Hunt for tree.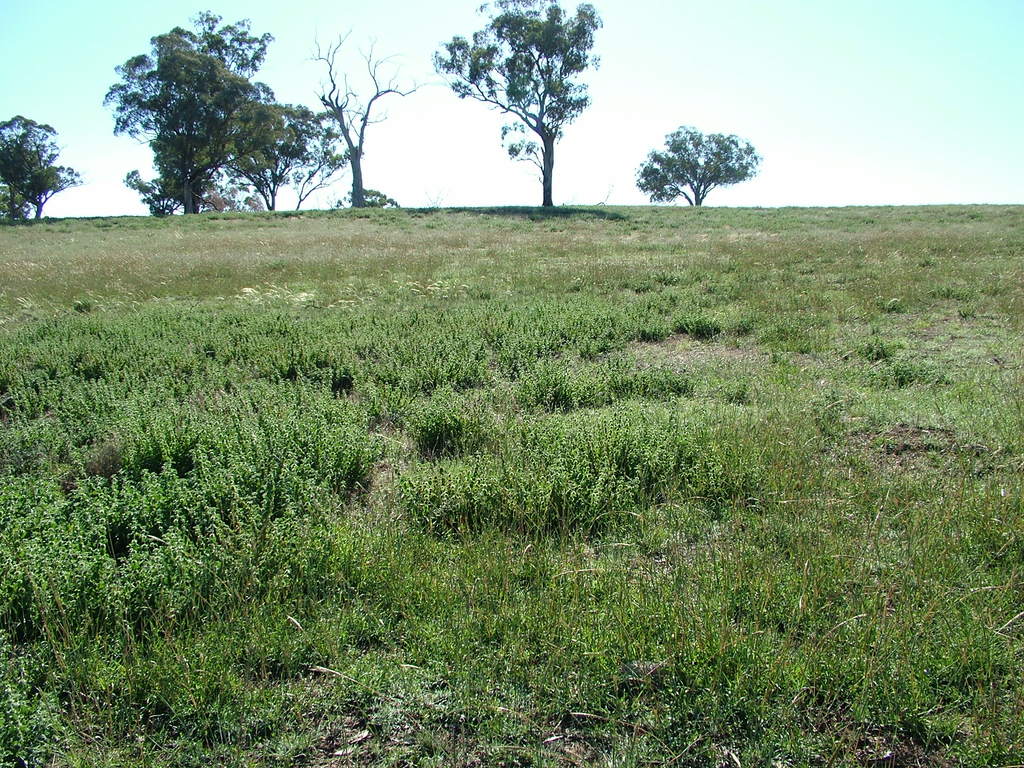
Hunted down at 428:0:605:212.
